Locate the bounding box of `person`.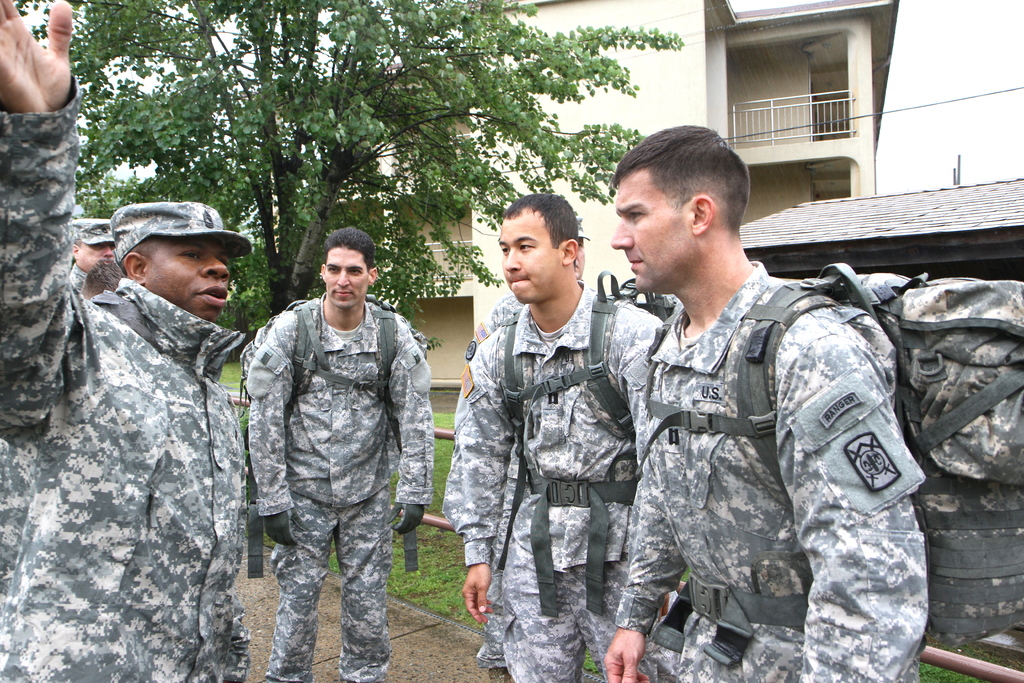
Bounding box: 602, 126, 929, 682.
